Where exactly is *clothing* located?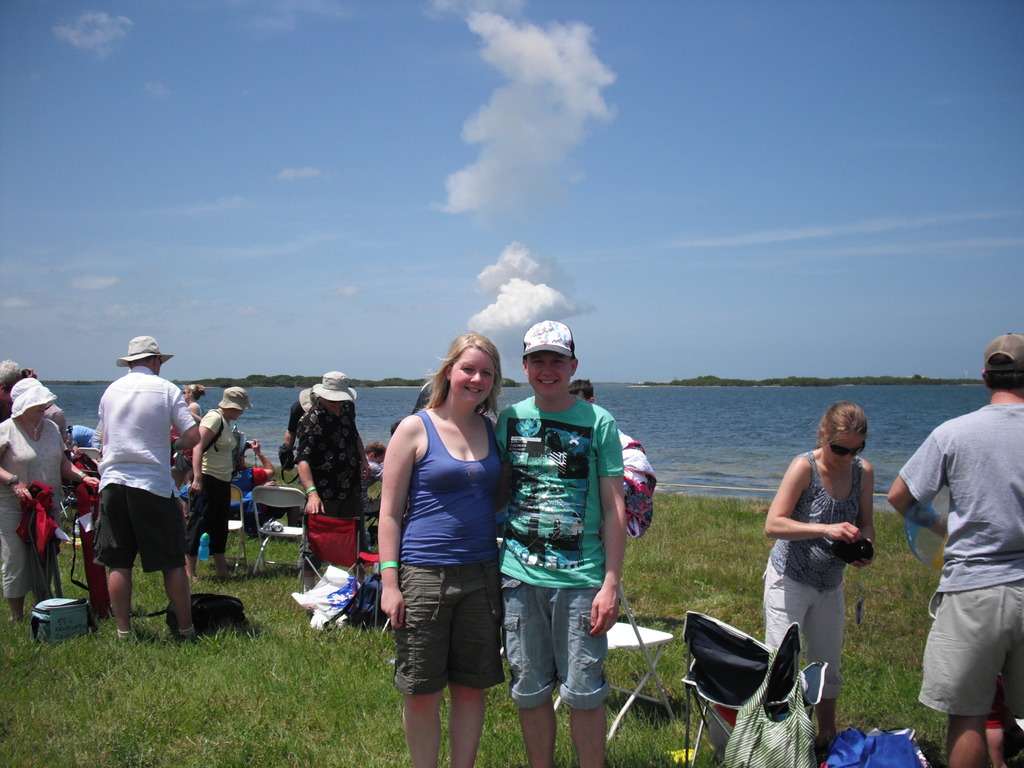
Its bounding box is {"x1": 187, "y1": 409, "x2": 237, "y2": 550}.
